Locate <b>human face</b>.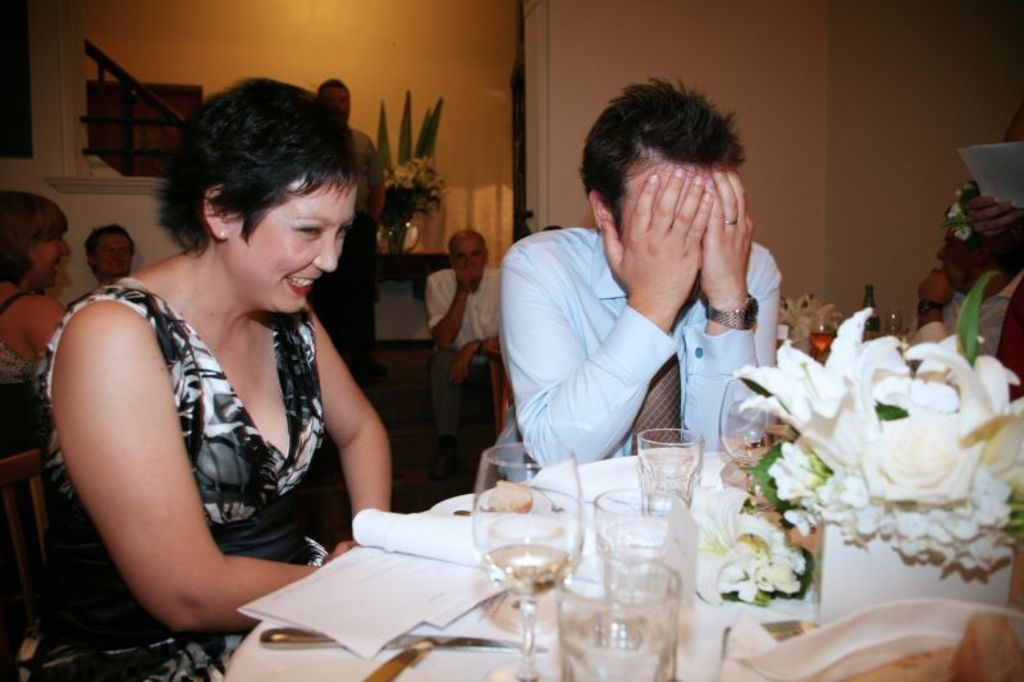
Bounding box: box=[28, 226, 73, 285].
